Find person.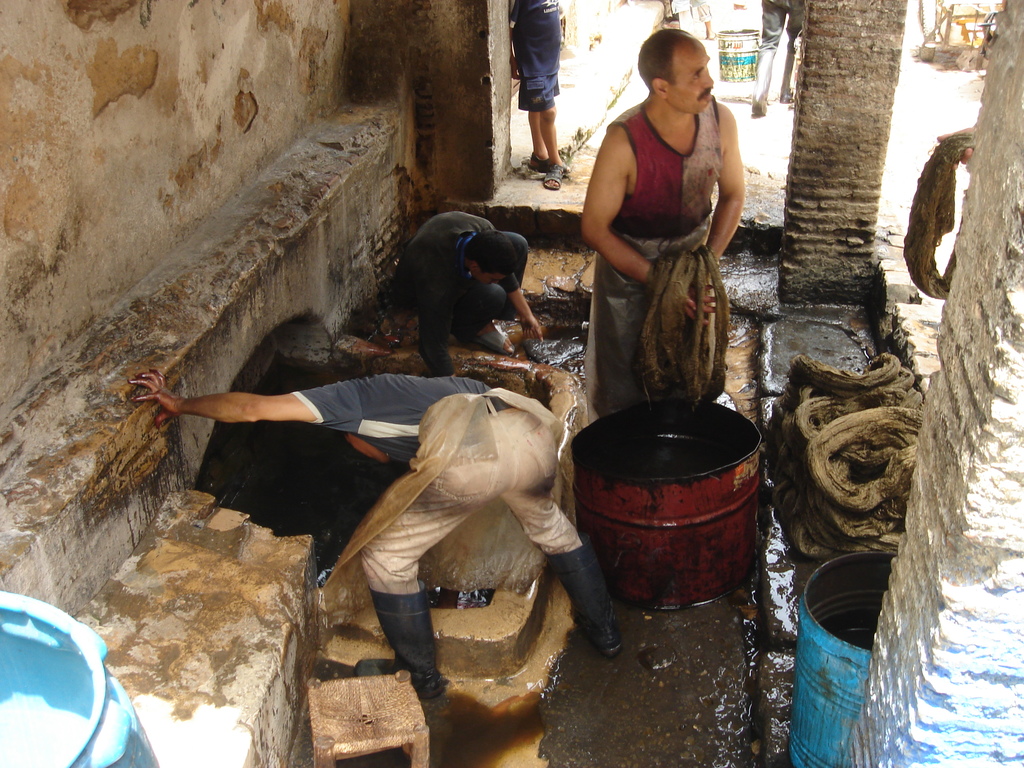
l=579, t=25, r=752, b=481.
